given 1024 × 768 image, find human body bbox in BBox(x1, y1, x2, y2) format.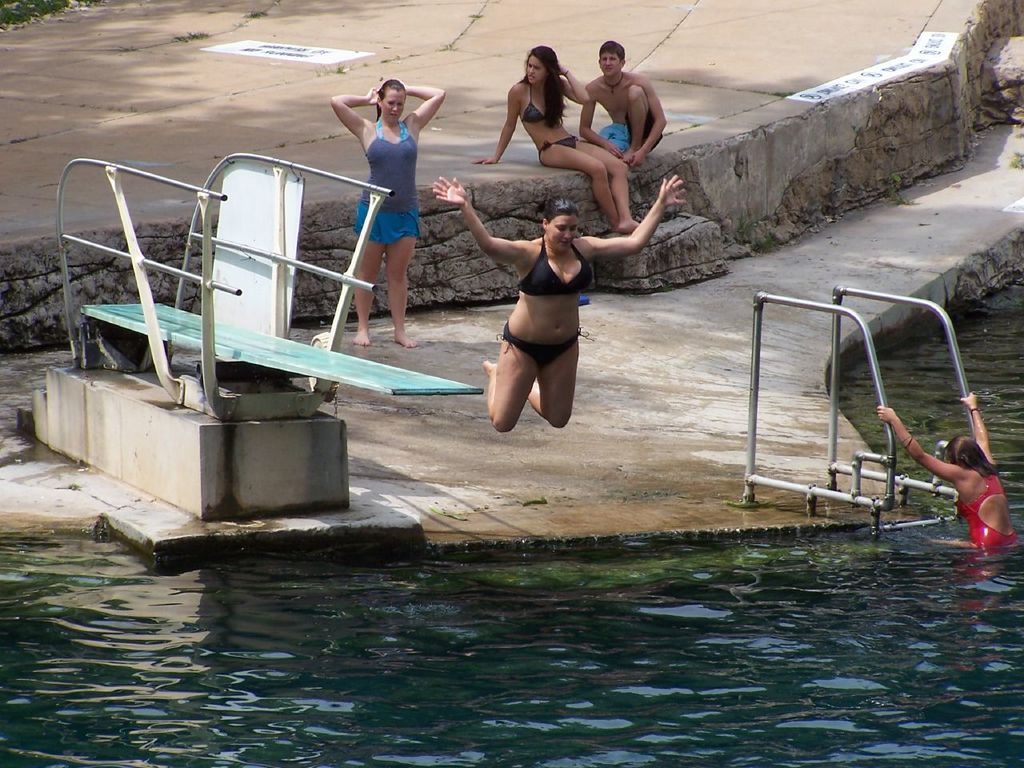
BBox(474, 45, 637, 233).
